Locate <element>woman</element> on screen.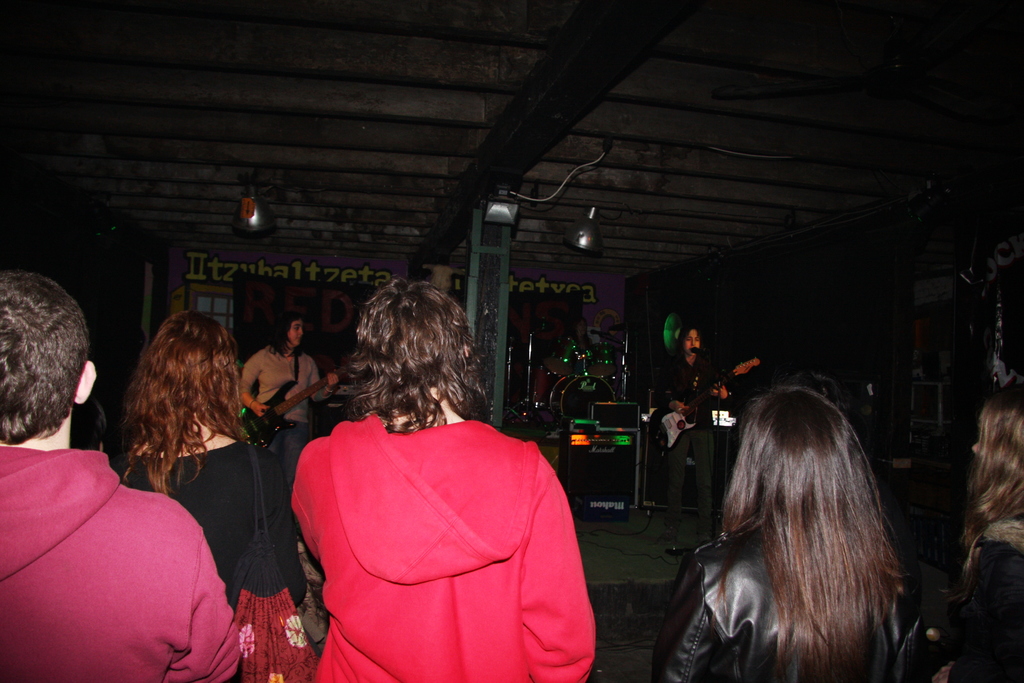
On screen at (left=659, top=325, right=720, bottom=562).
